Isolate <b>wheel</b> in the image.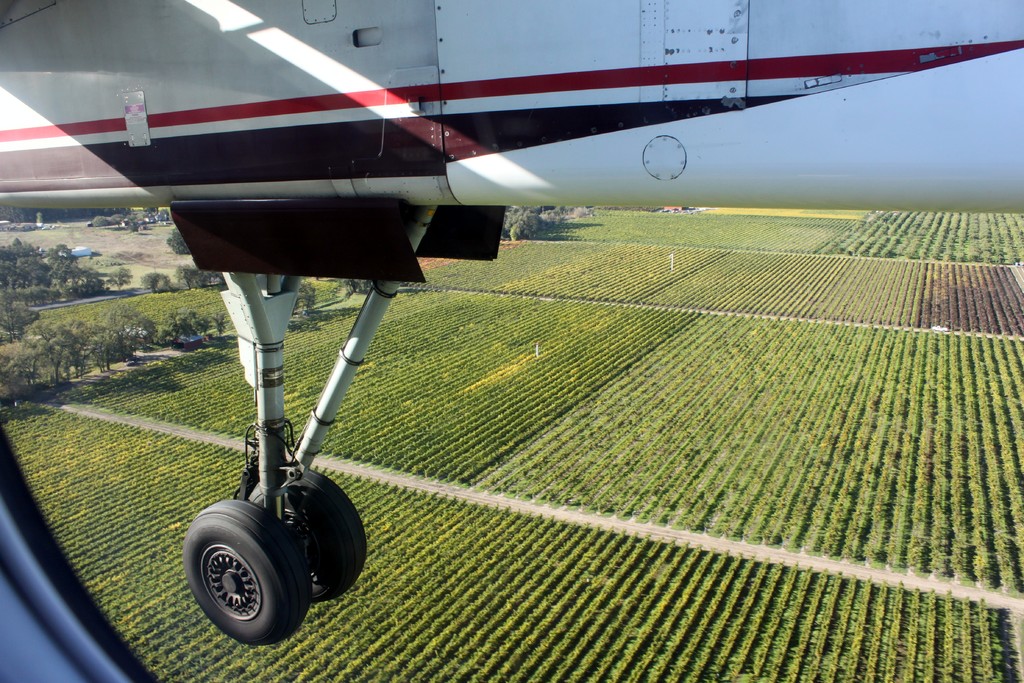
Isolated region: locate(280, 475, 367, 598).
